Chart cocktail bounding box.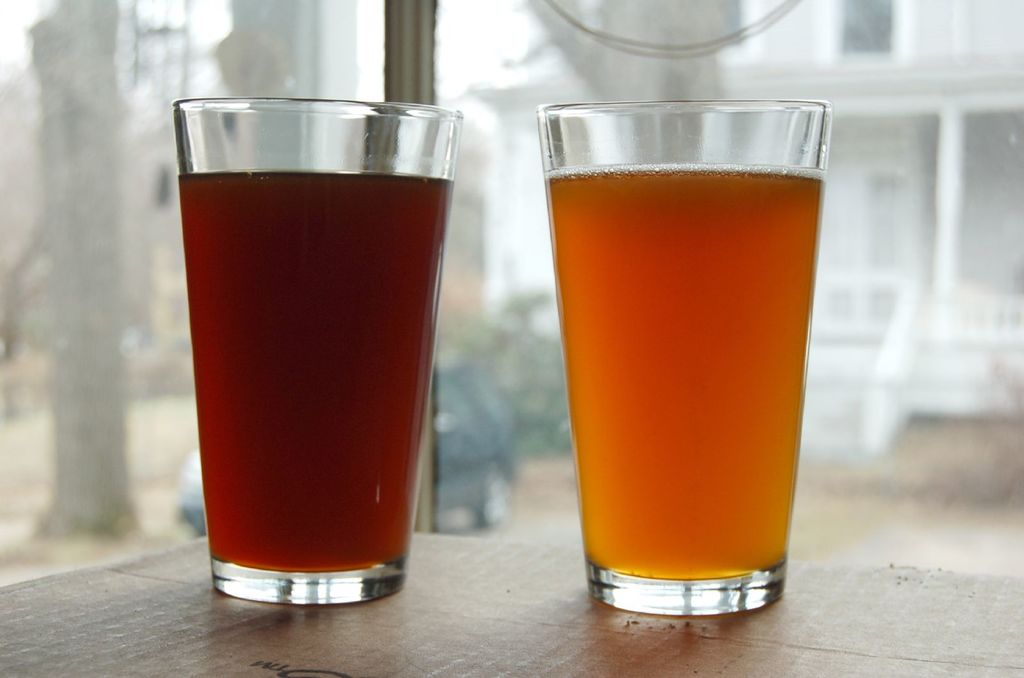
Charted: pyautogui.locateOnScreen(532, 107, 829, 619).
